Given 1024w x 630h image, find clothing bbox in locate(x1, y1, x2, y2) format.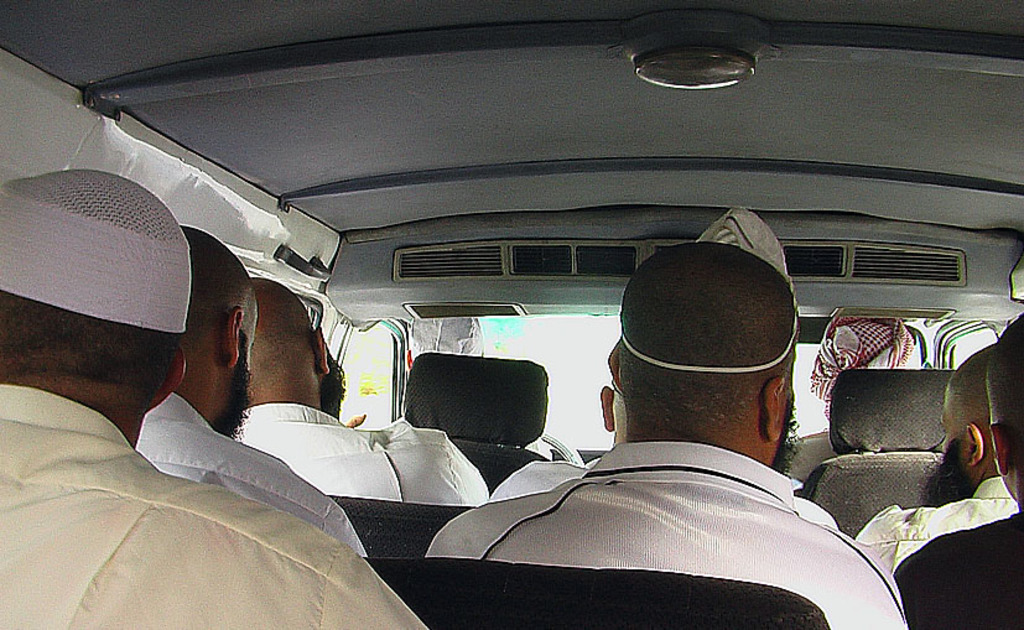
locate(852, 478, 1018, 571).
